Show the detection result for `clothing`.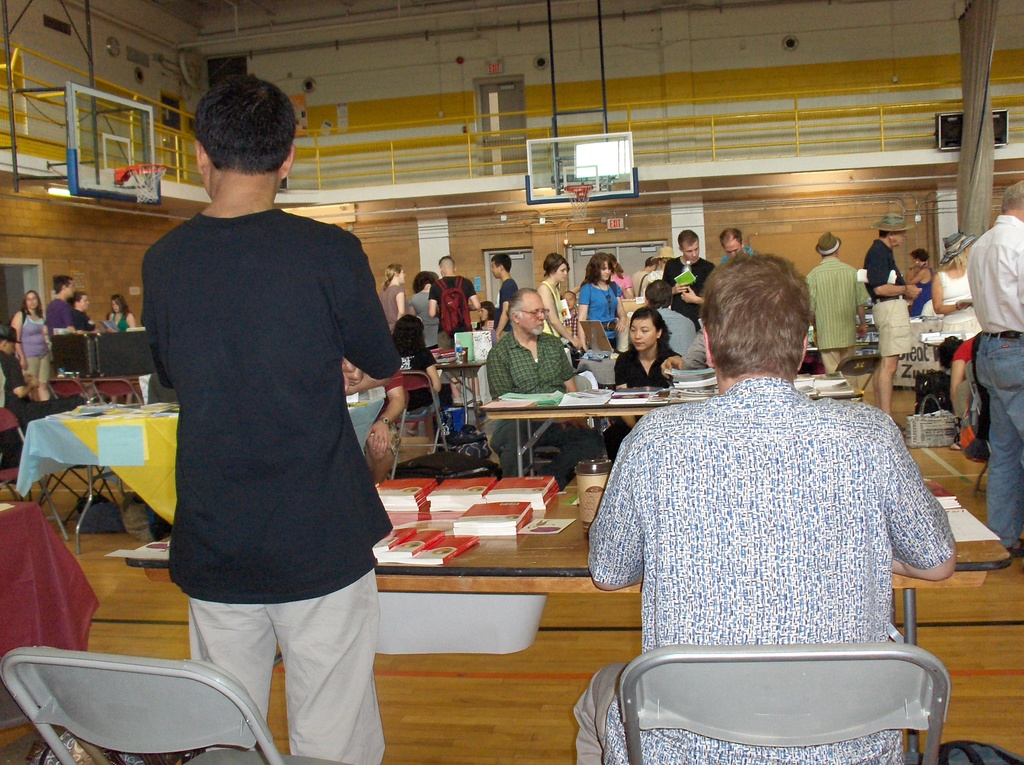
<bbox>966, 210, 1023, 545</bbox>.
